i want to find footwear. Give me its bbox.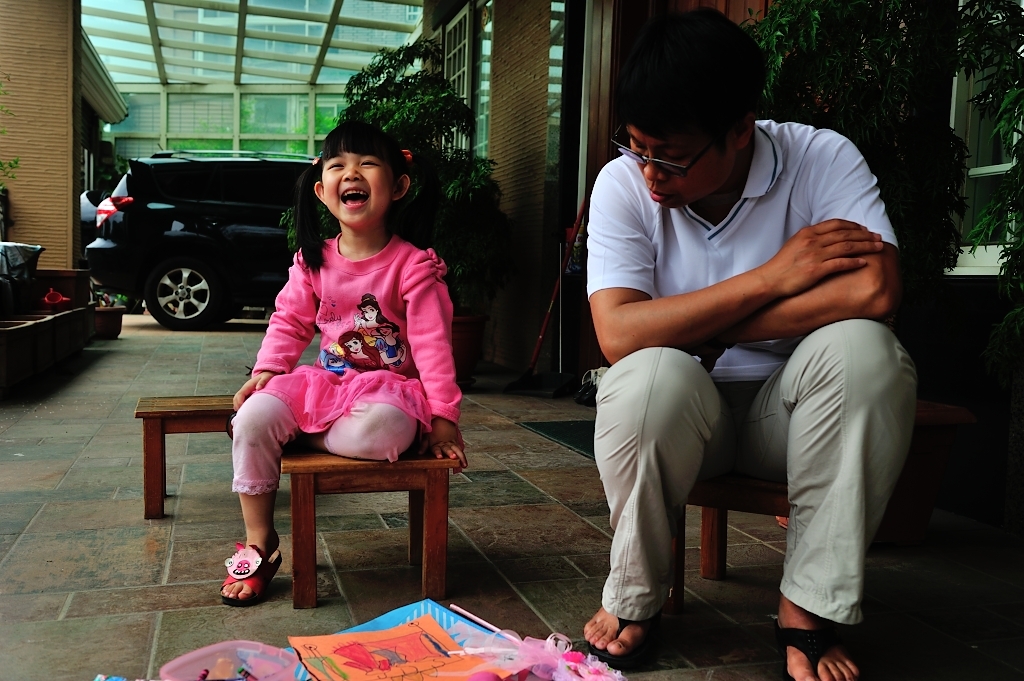
bbox(209, 544, 268, 613).
